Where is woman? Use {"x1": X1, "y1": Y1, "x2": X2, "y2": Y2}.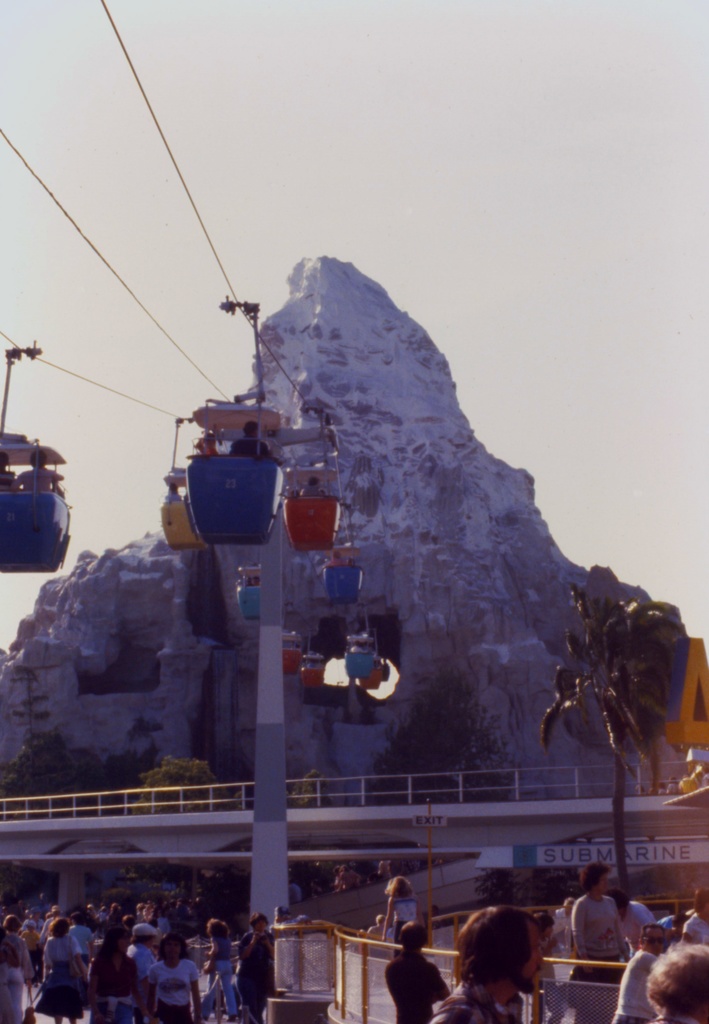
{"x1": 0, "y1": 915, "x2": 31, "y2": 1023}.
